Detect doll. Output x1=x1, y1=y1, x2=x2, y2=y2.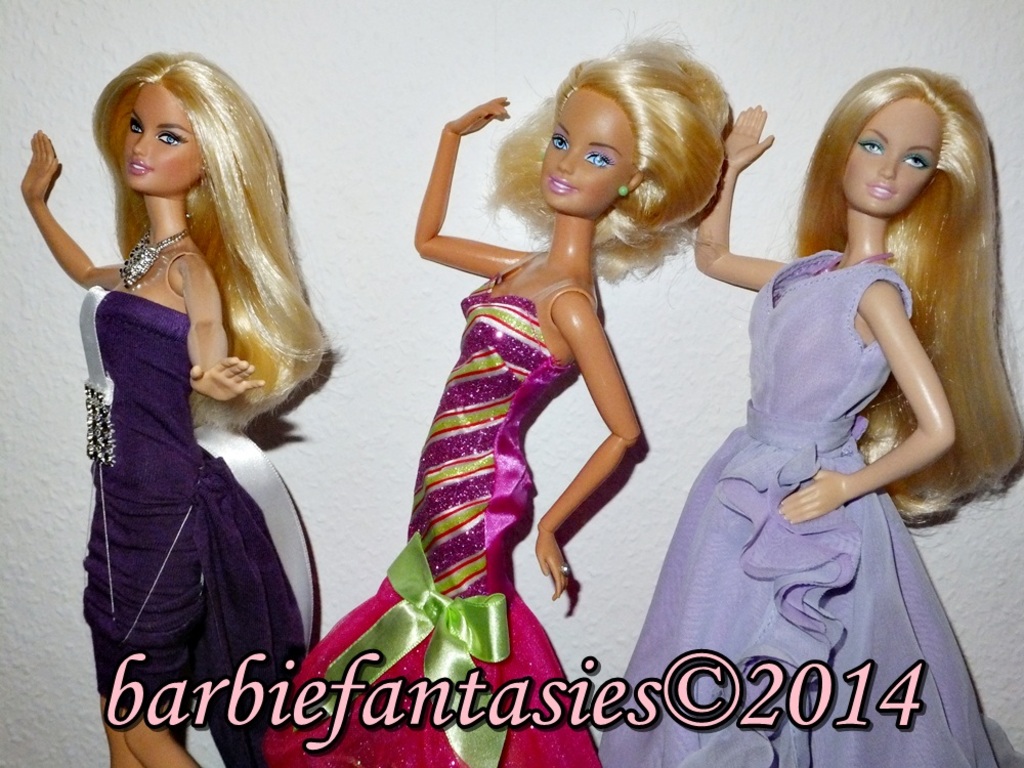
x1=258, y1=30, x2=734, y2=767.
